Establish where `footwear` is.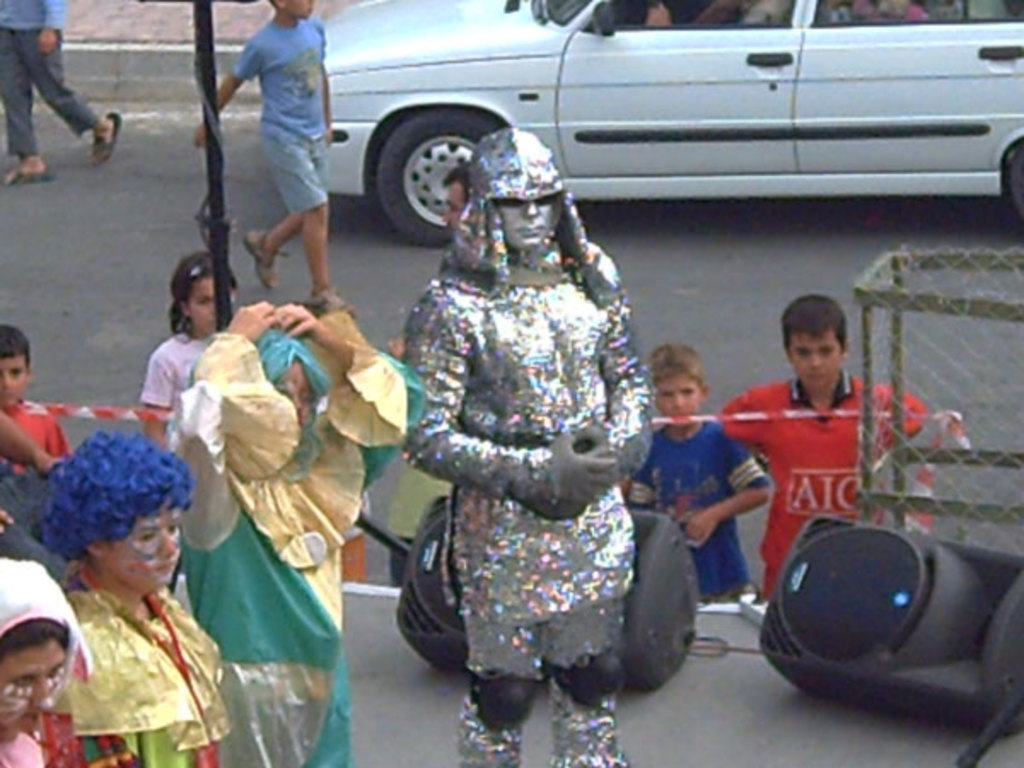
Established at 249/229/283/292.
